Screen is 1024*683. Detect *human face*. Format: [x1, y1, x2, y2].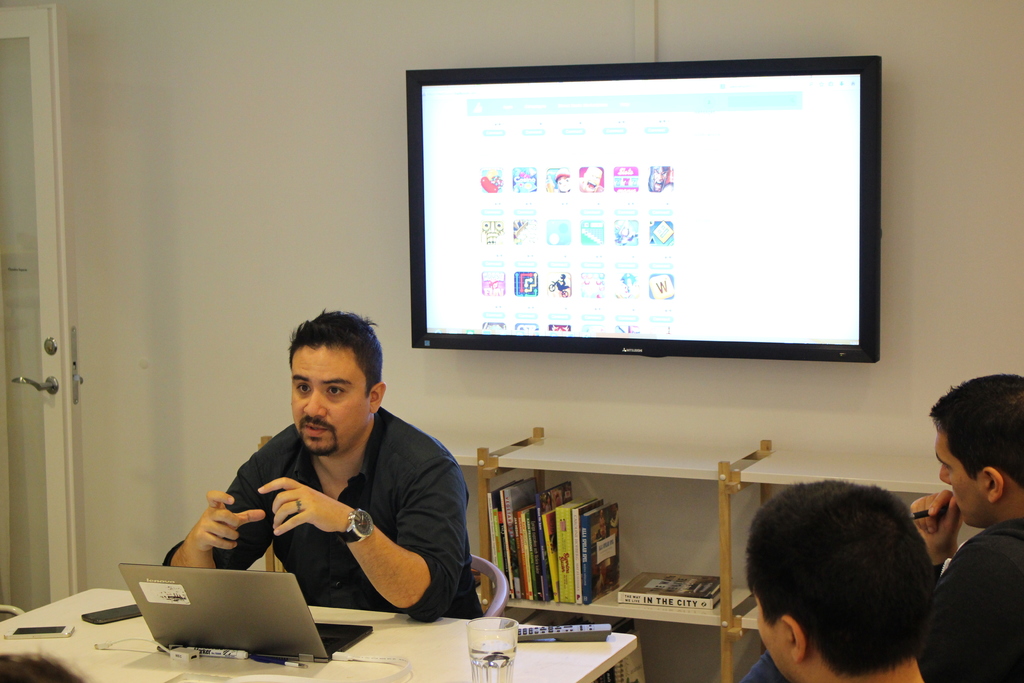
[289, 342, 367, 456].
